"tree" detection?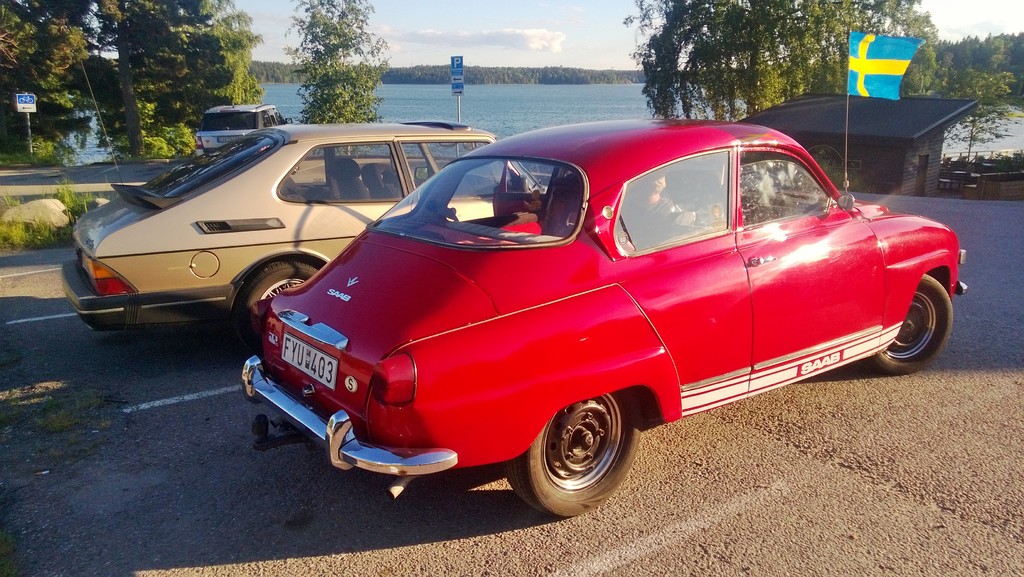
box(938, 65, 1022, 171)
